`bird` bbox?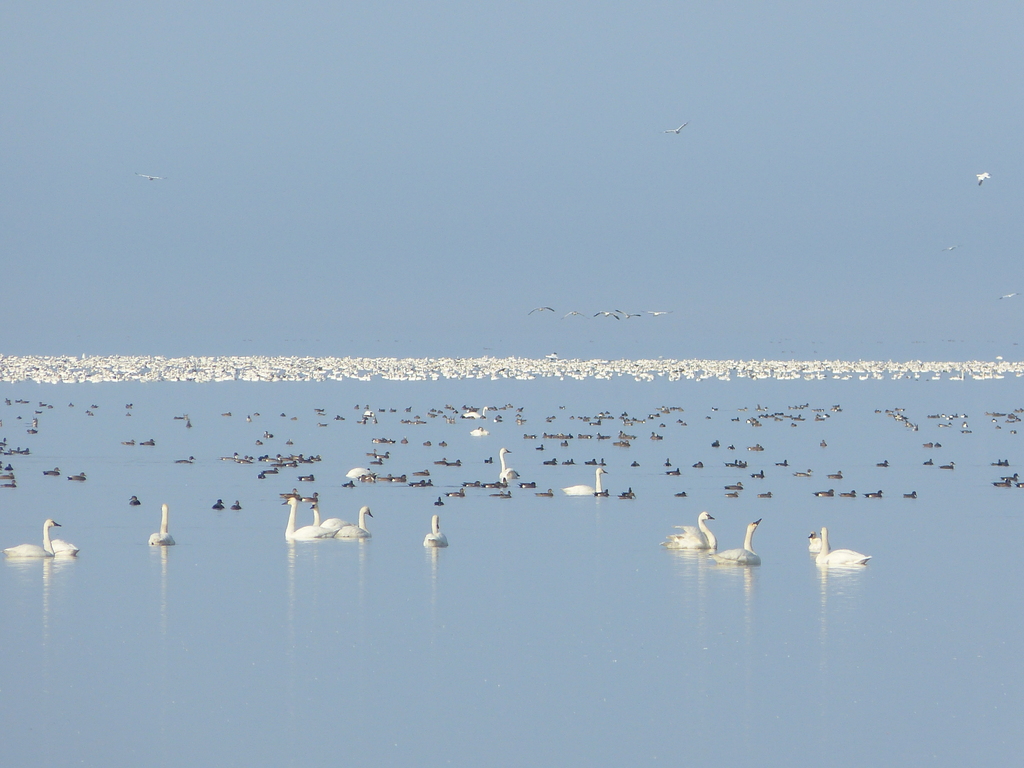
x1=246 y1=414 x2=252 y2=423
